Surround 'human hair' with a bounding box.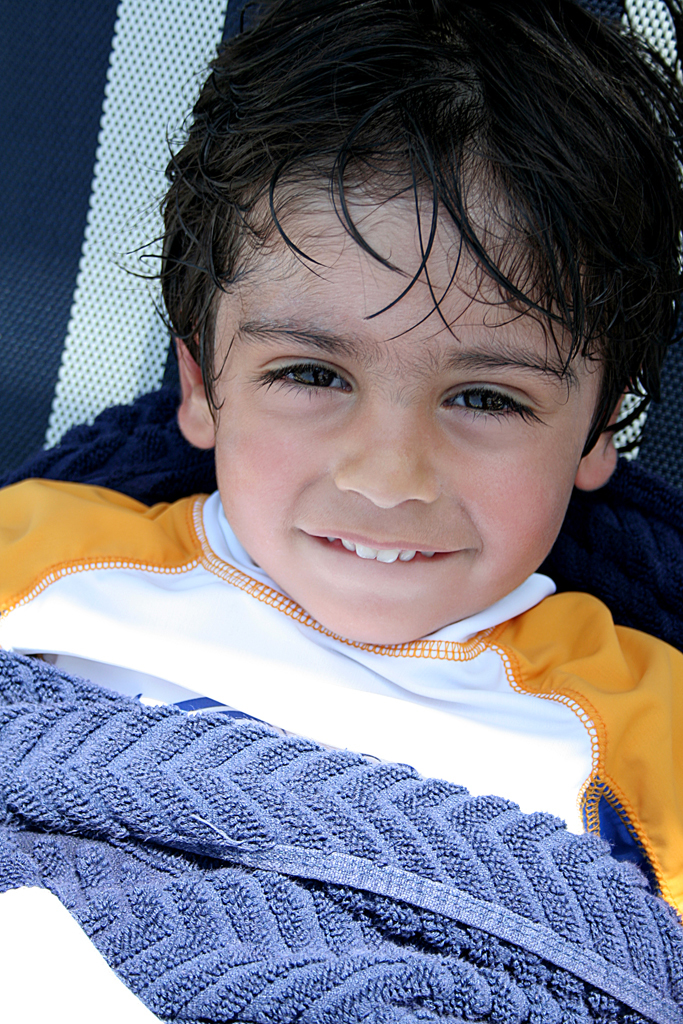
BBox(144, 33, 673, 505).
